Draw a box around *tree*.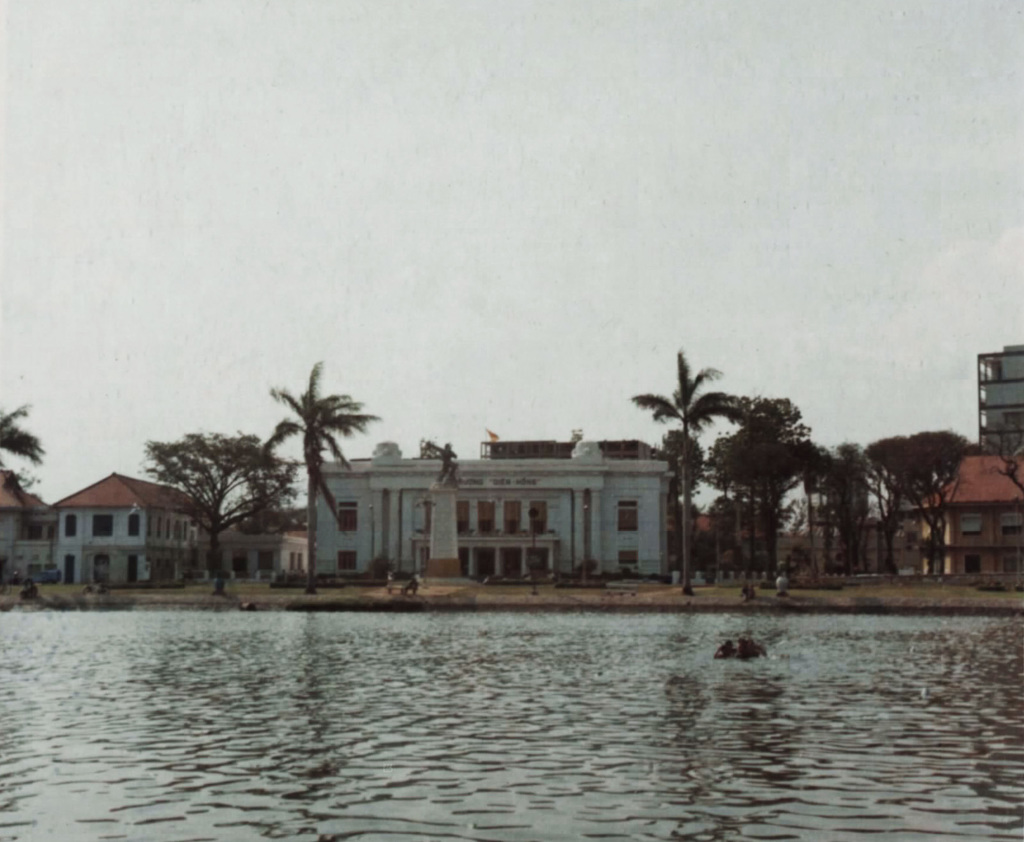
852:432:976:575.
